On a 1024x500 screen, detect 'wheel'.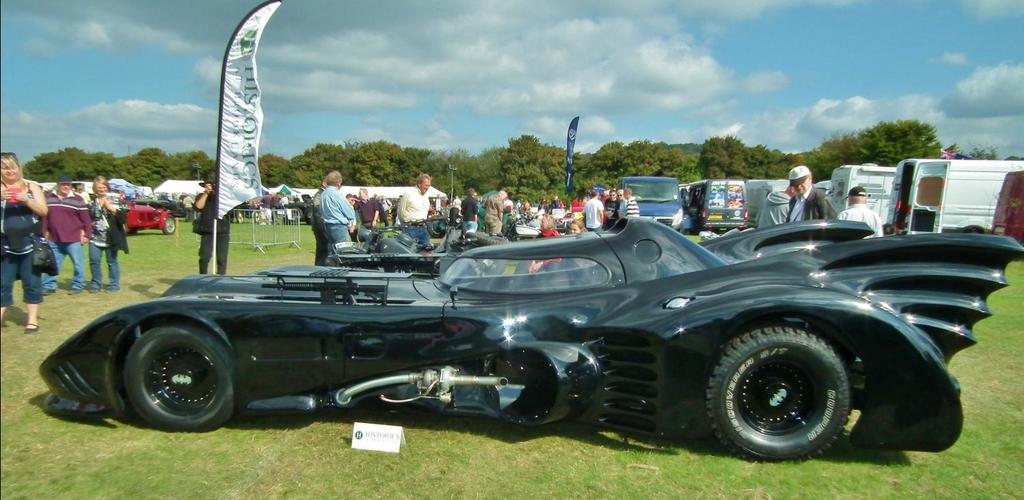
(x1=700, y1=323, x2=875, y2=450).
